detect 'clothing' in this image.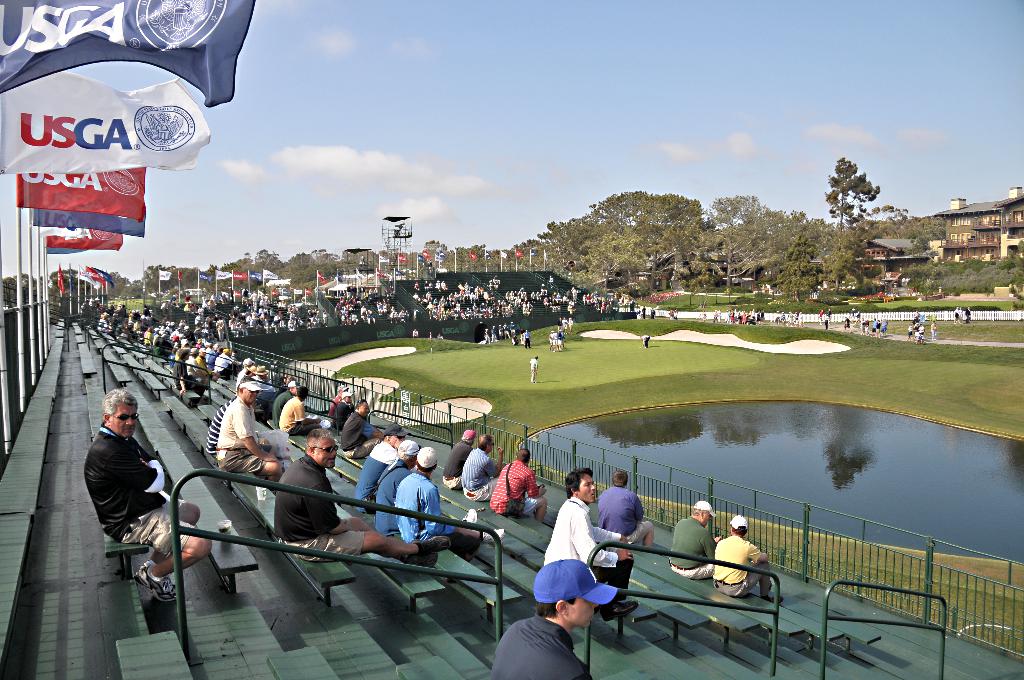
Detection: {"x1": 488, "y1": 611, "x2": 593, "y2": 679}.
